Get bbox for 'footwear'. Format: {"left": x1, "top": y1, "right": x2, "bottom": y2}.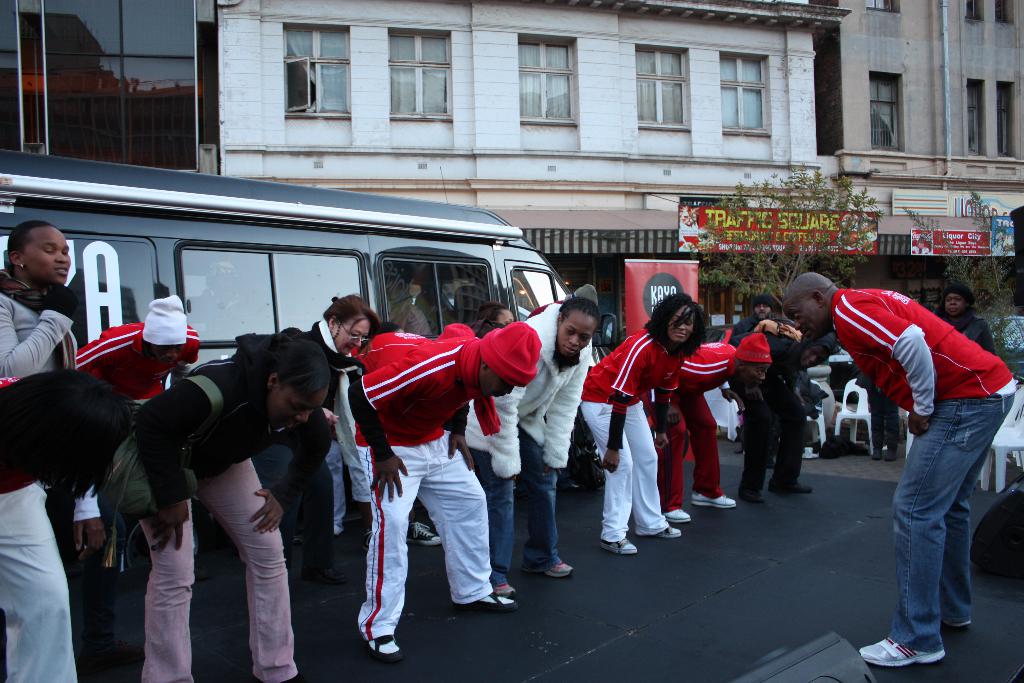
{"left": 520, "top": 562, "right": 573, "bottom": 577}.
